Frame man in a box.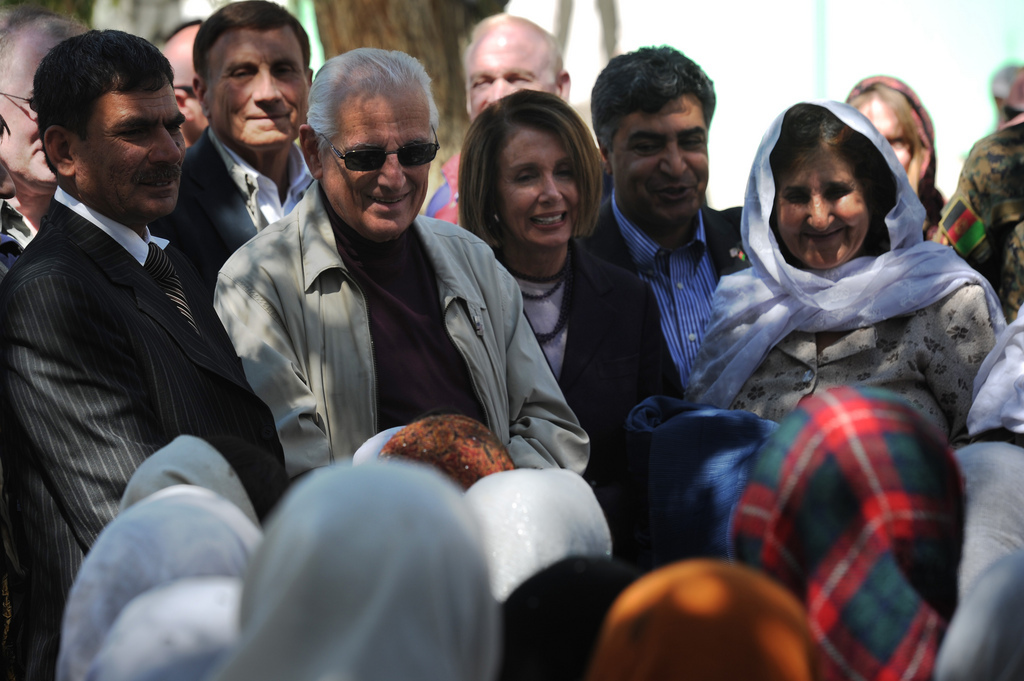
rect(593, 39, 758, 414).
